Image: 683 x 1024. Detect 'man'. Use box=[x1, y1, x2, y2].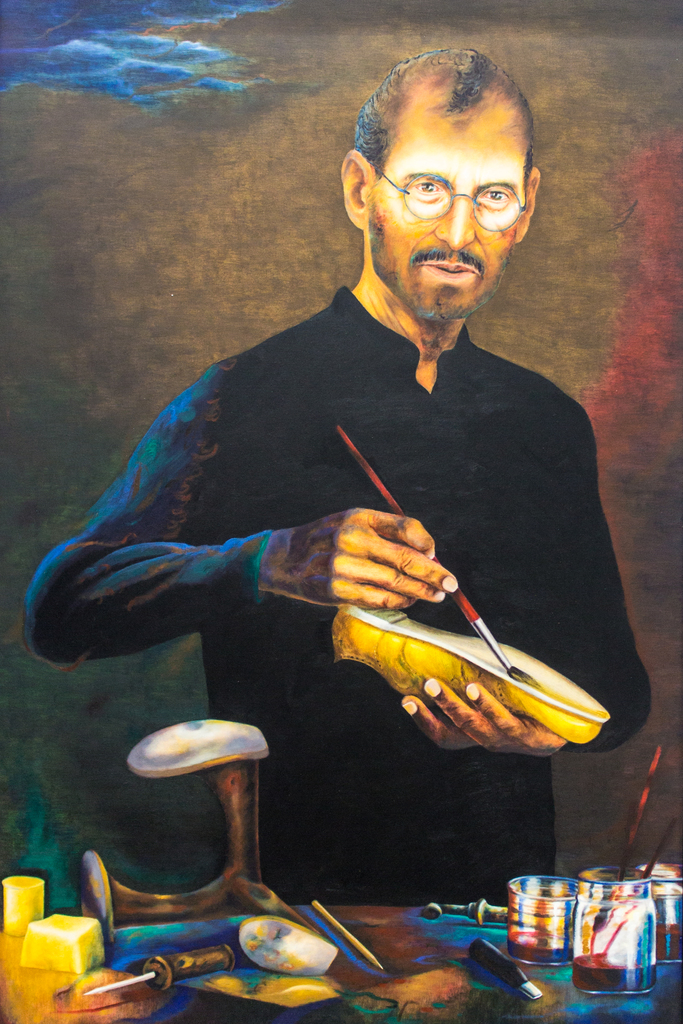
box=[21, 42, 647, 906].
